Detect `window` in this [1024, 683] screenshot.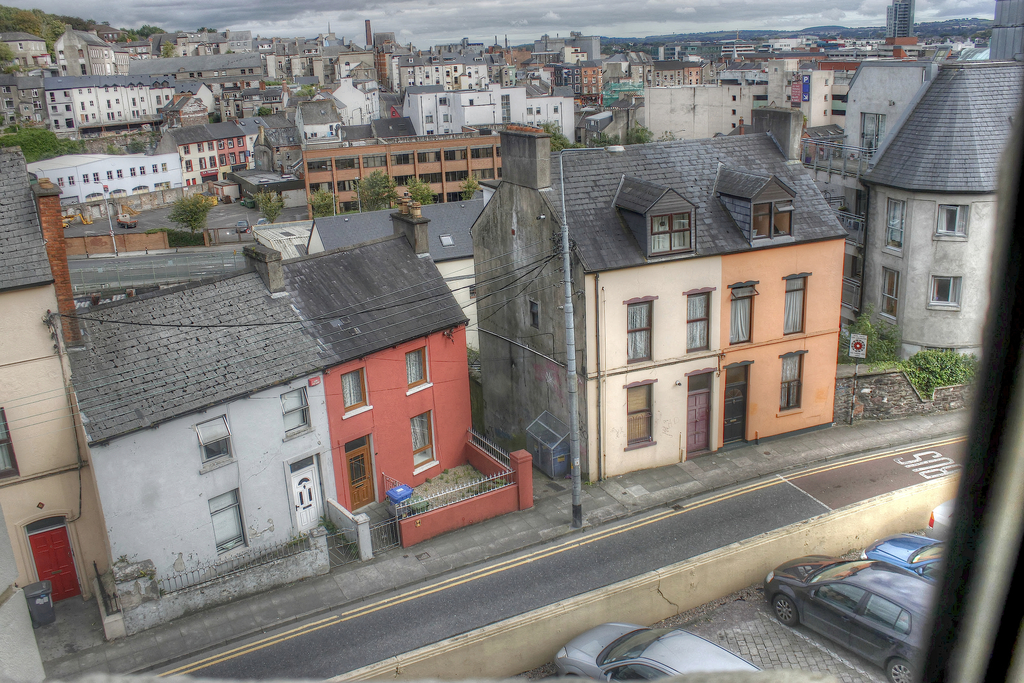
Detection: l=878, t=201, r=907, b=259.
